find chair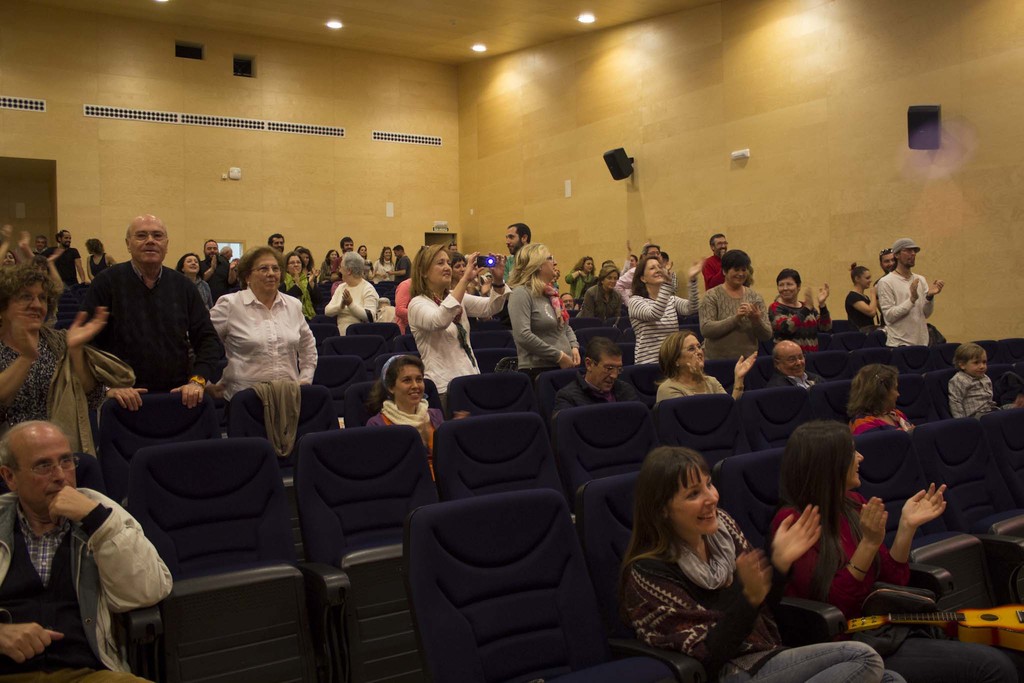
{"left": 916, "top": 417, "right": 1023, "bottom": 613}
